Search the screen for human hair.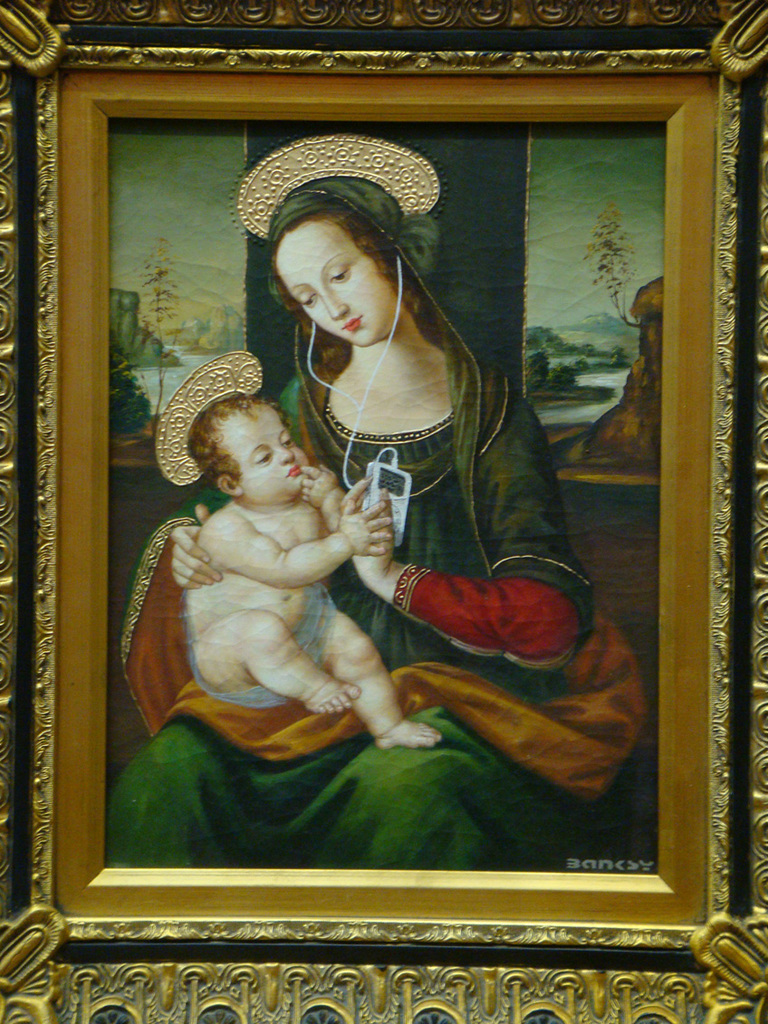
Found at BBox(186, 397, 287, 491).
